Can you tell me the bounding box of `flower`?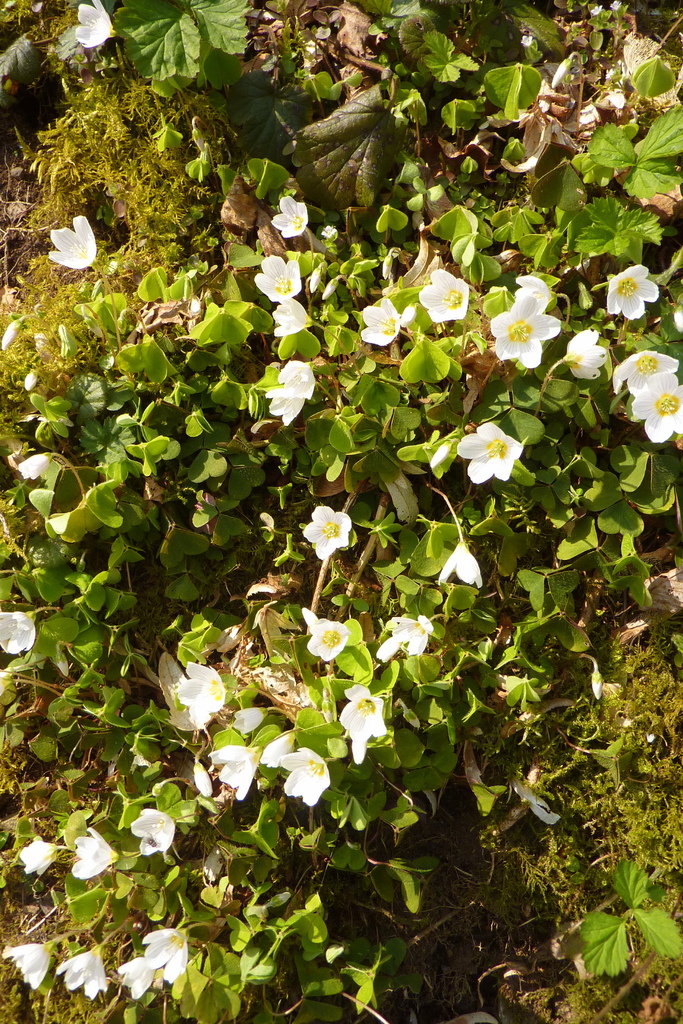
l=418, t=266, r=469, b=326.
